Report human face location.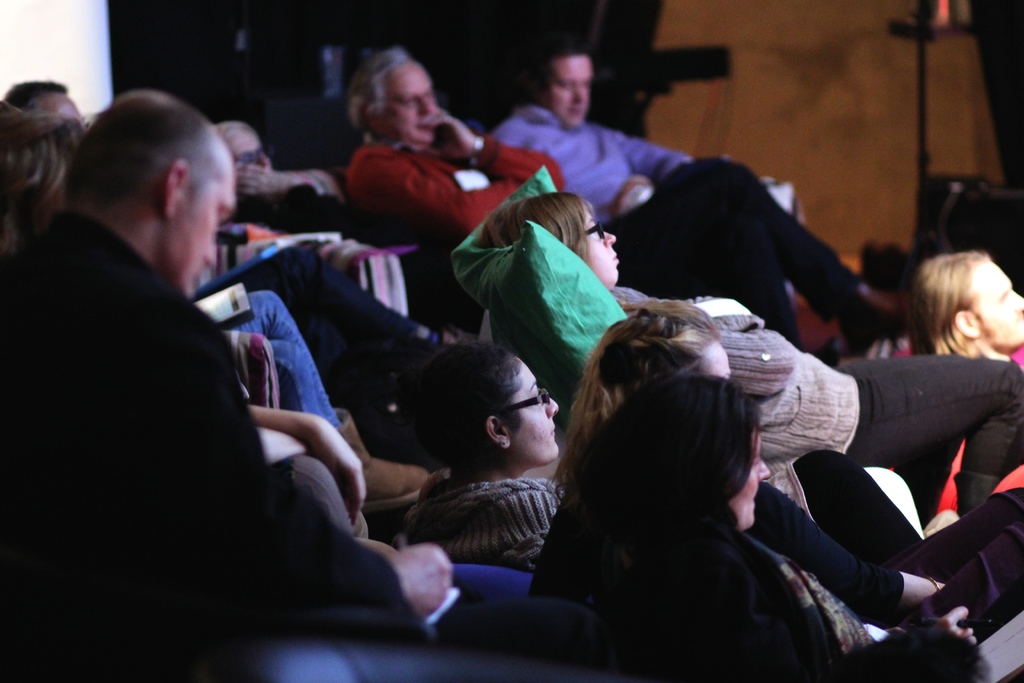
Report: (229, 129, 261, 168).
